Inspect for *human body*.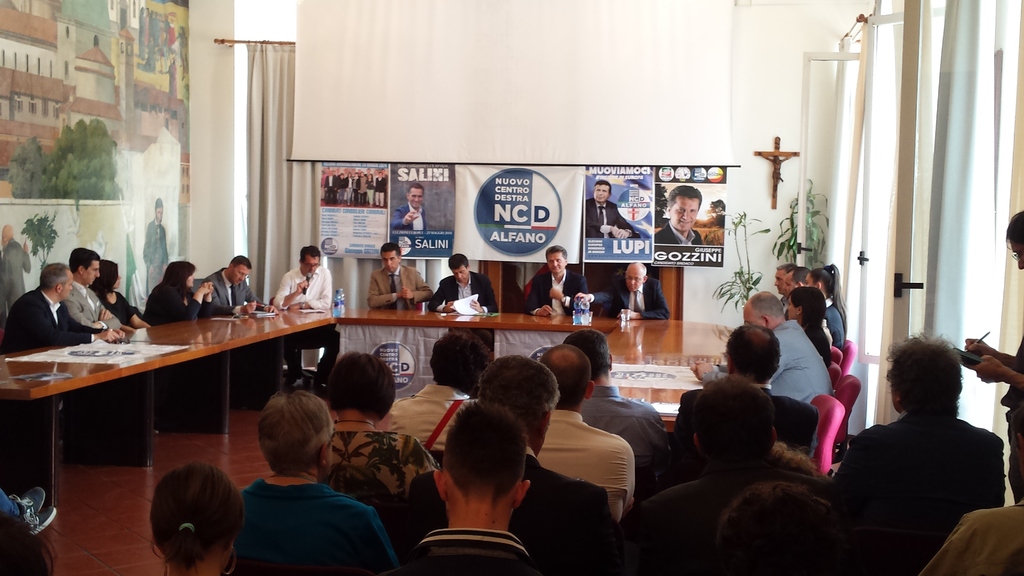
Inspection: detection(143, 223, 173, 284).
